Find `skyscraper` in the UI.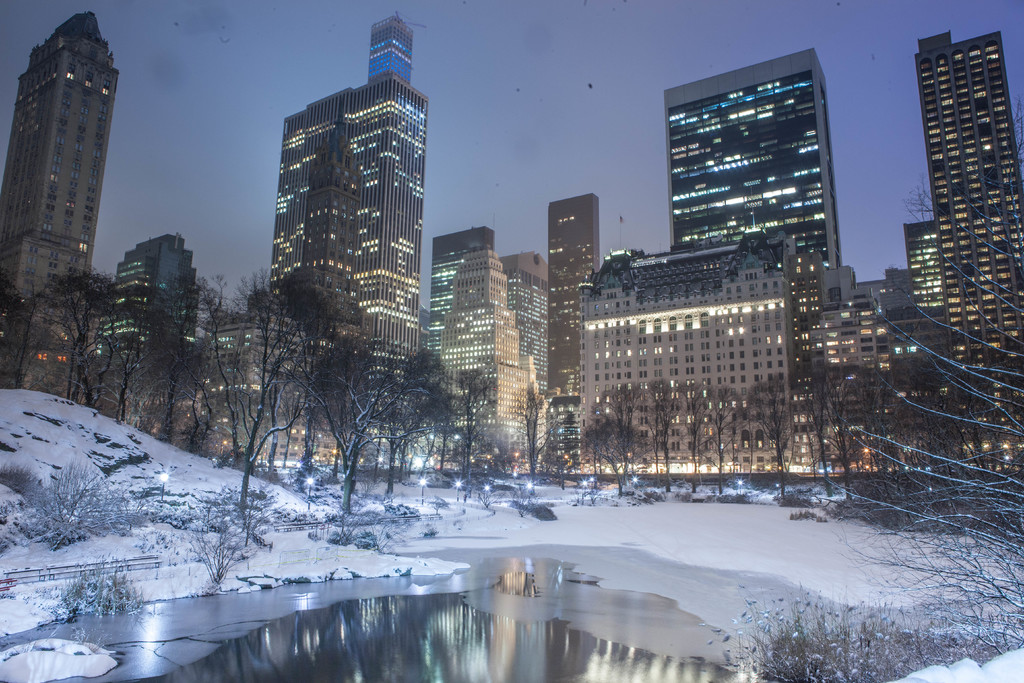
UI element at [247, 35, 436, 378].
